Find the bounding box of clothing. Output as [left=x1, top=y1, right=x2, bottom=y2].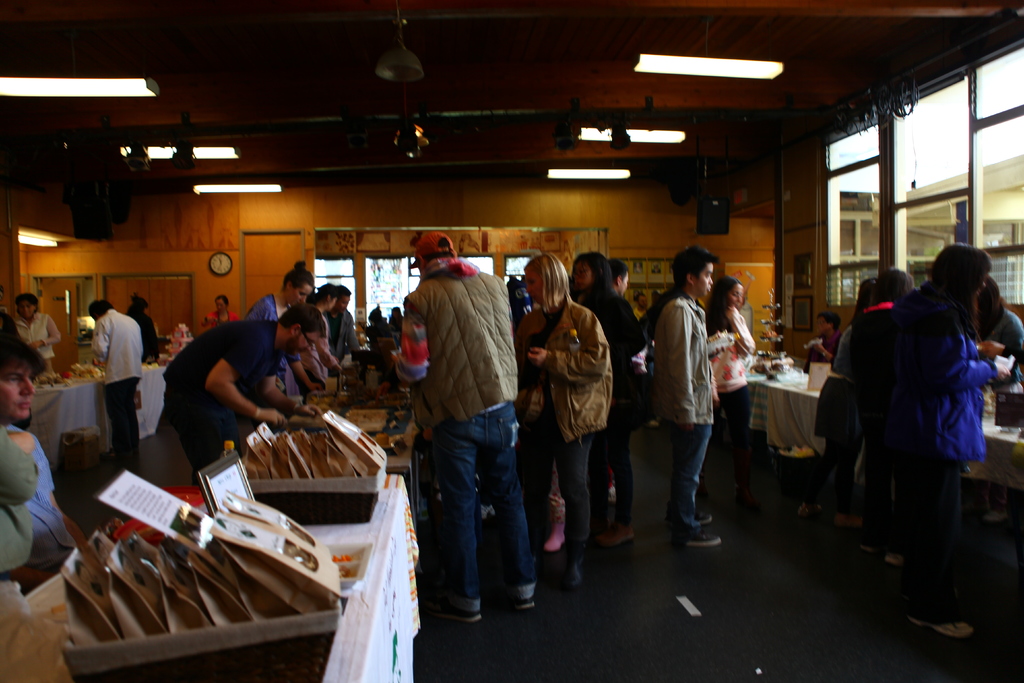
[left=657, top=297, right=716, bottom=540].
